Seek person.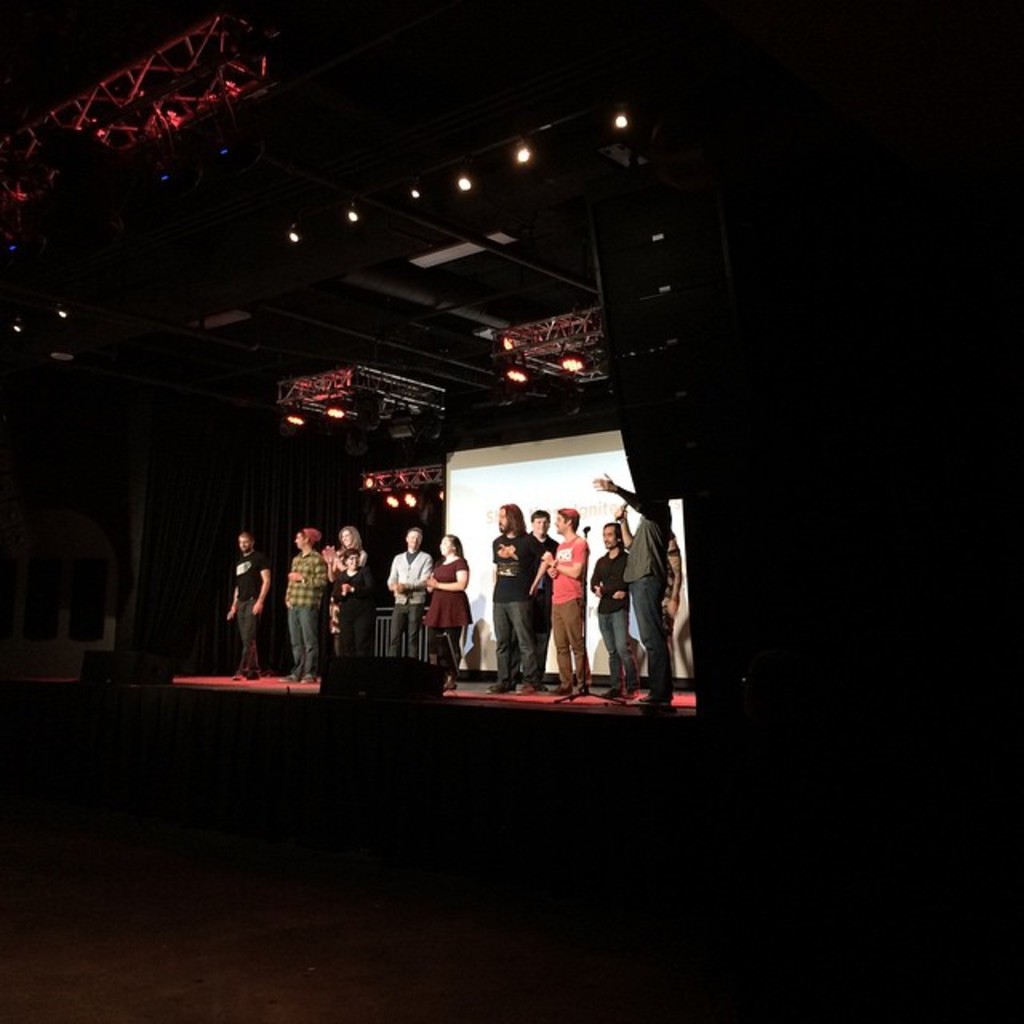
locate(262, 520, 339, 699).
